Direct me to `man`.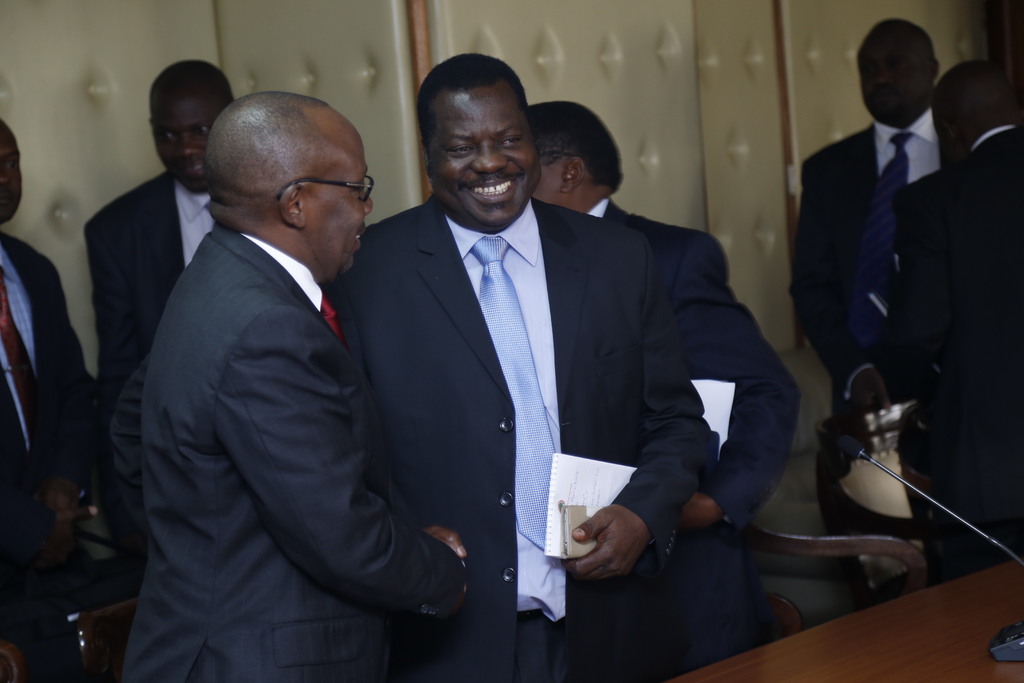
Direction: [left=79, top=39, right=468, bottom=682].
